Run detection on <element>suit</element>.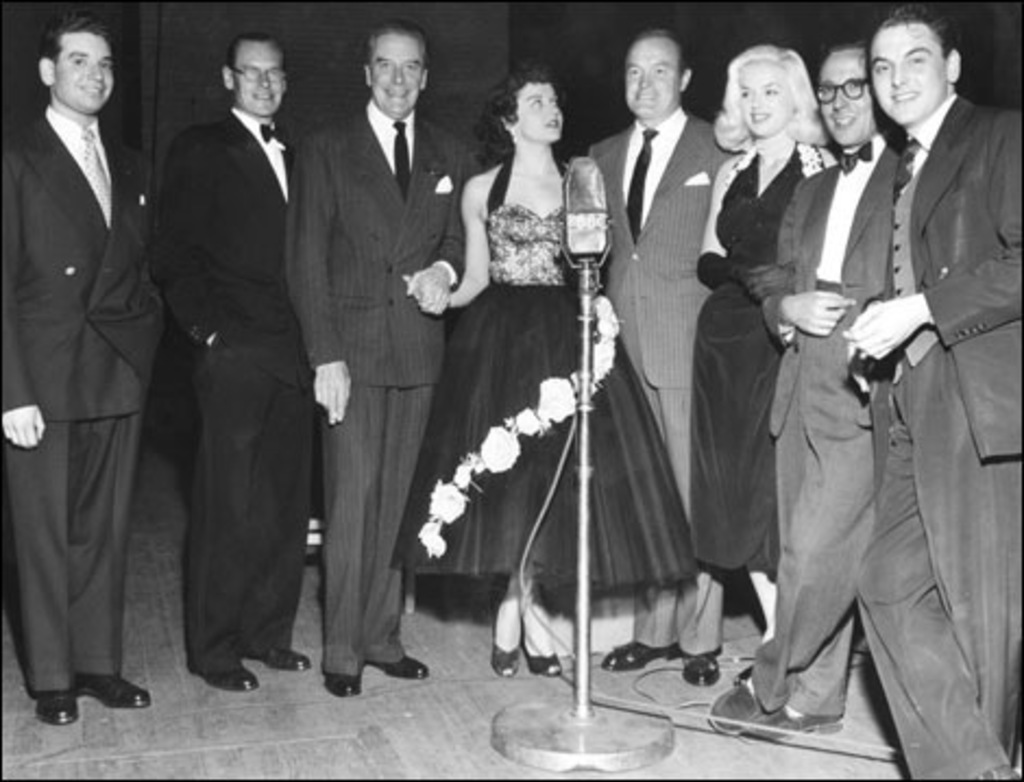
Result: 584,105,739,653.
